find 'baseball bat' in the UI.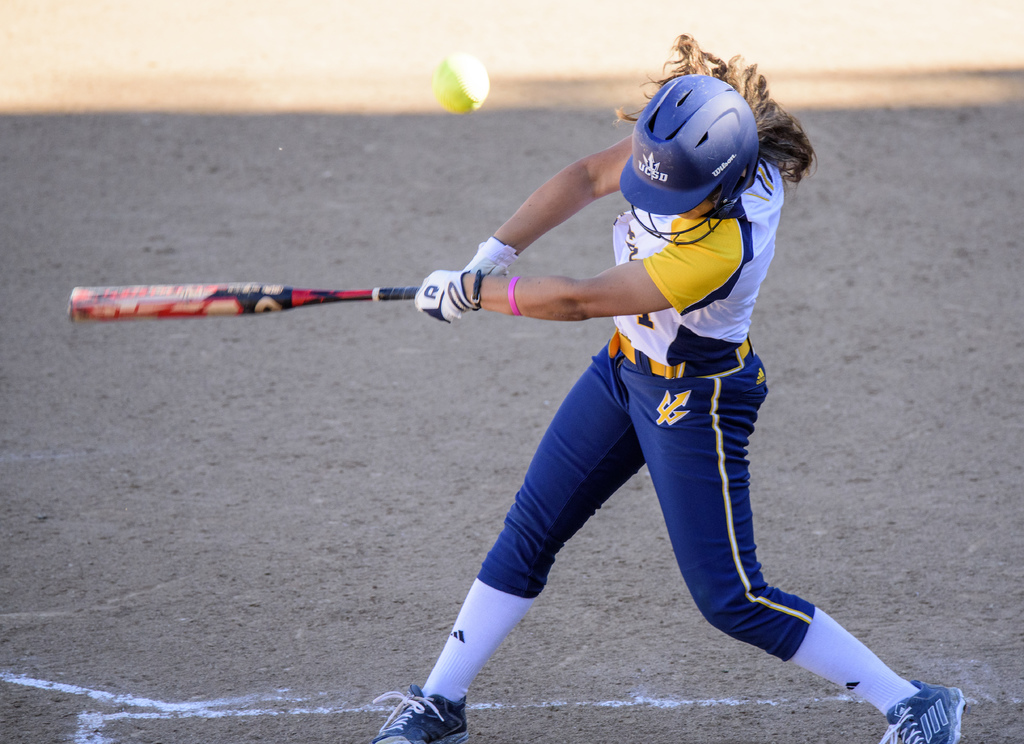
UI element at left=64, top=285, right=416, bottom=326.
